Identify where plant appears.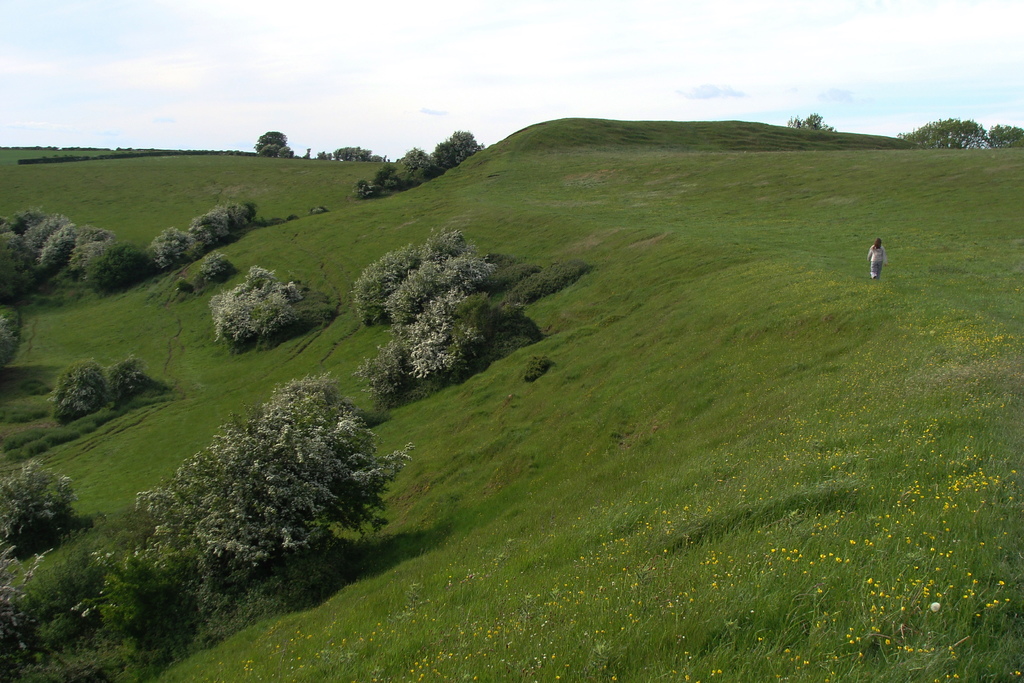
Appears at x1=0, y1=456, x2=67, y2=545.
